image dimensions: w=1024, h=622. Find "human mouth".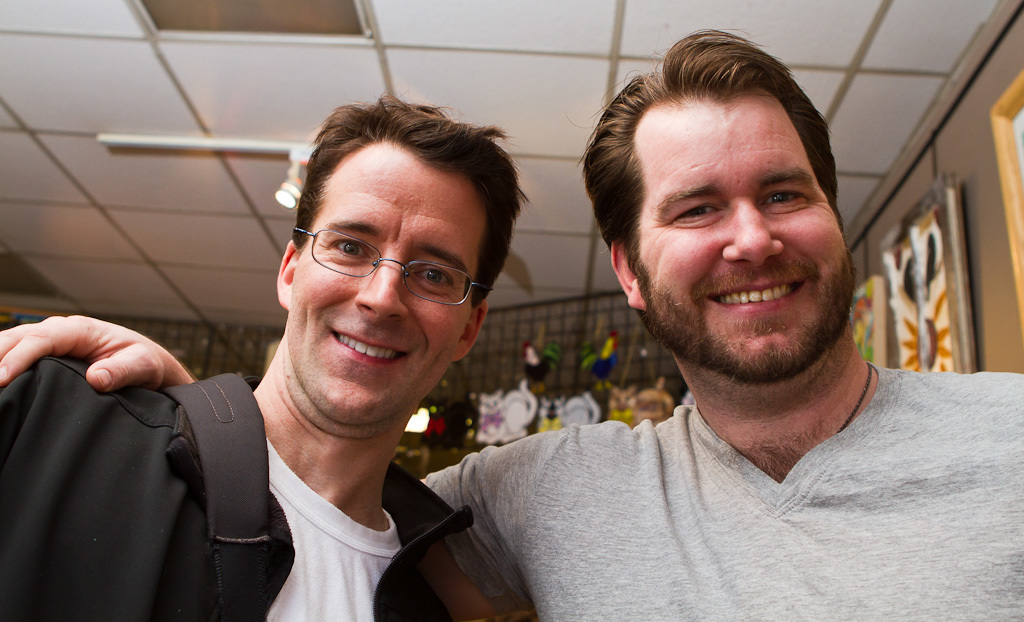
{"x1": 698, "y1": 271, "x2": 806, "y2": 322}.
